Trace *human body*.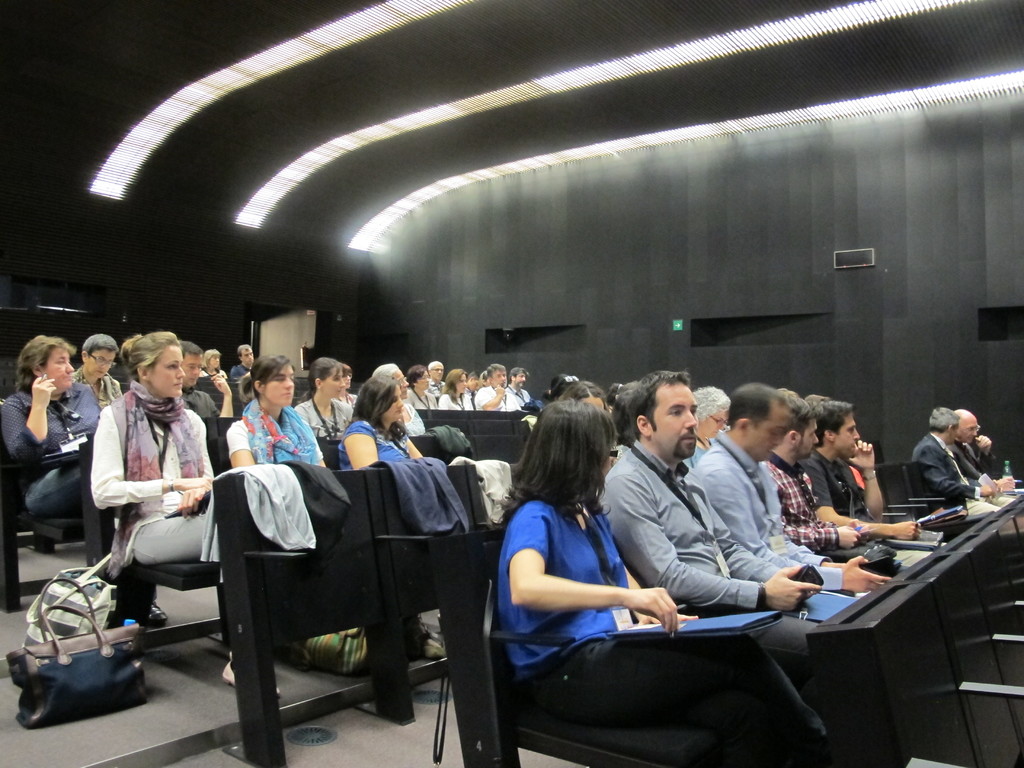
Traced to <box>65,331,129,454</box>.
